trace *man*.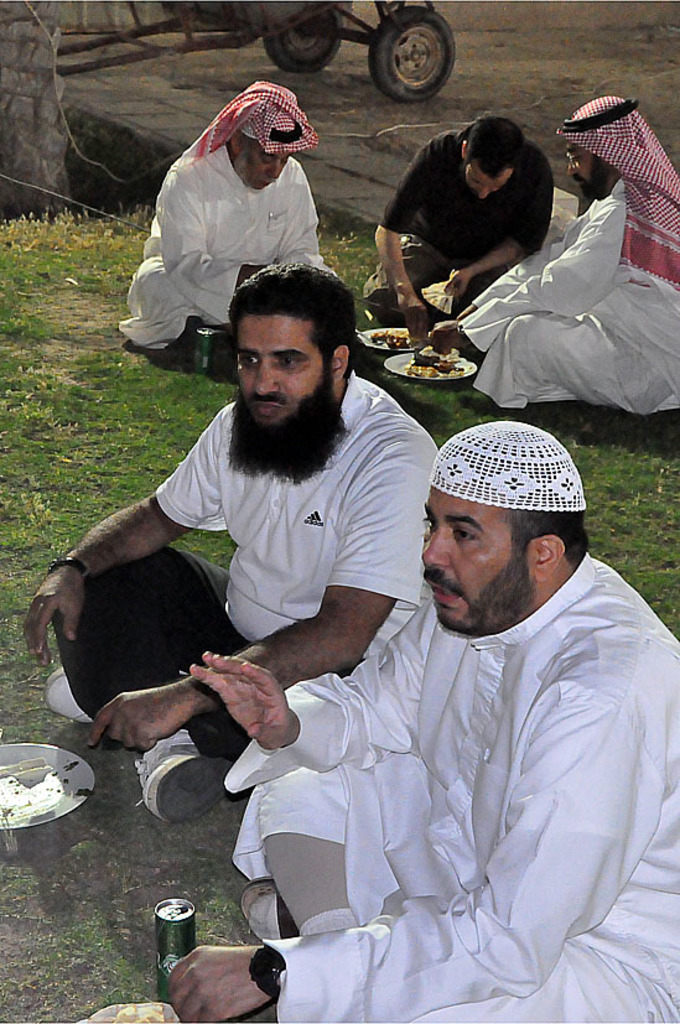
Traced to box=[434, 93, 679, 419].
